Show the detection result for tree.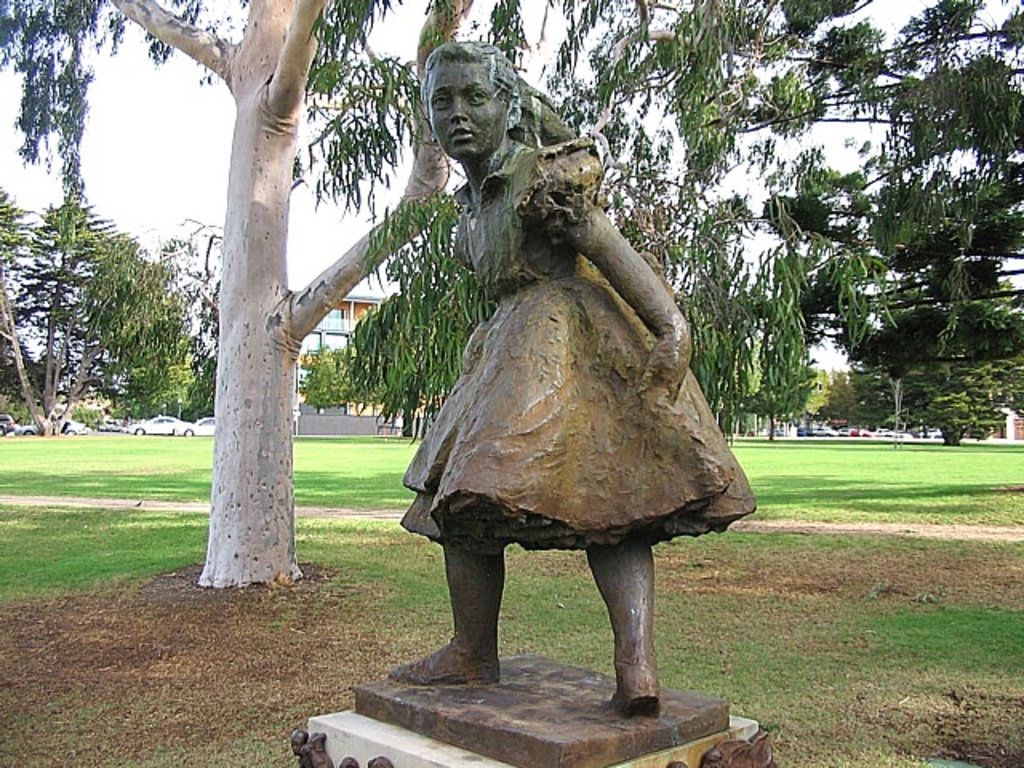
[x1=91, y1=210, x2=229, y2=424].
